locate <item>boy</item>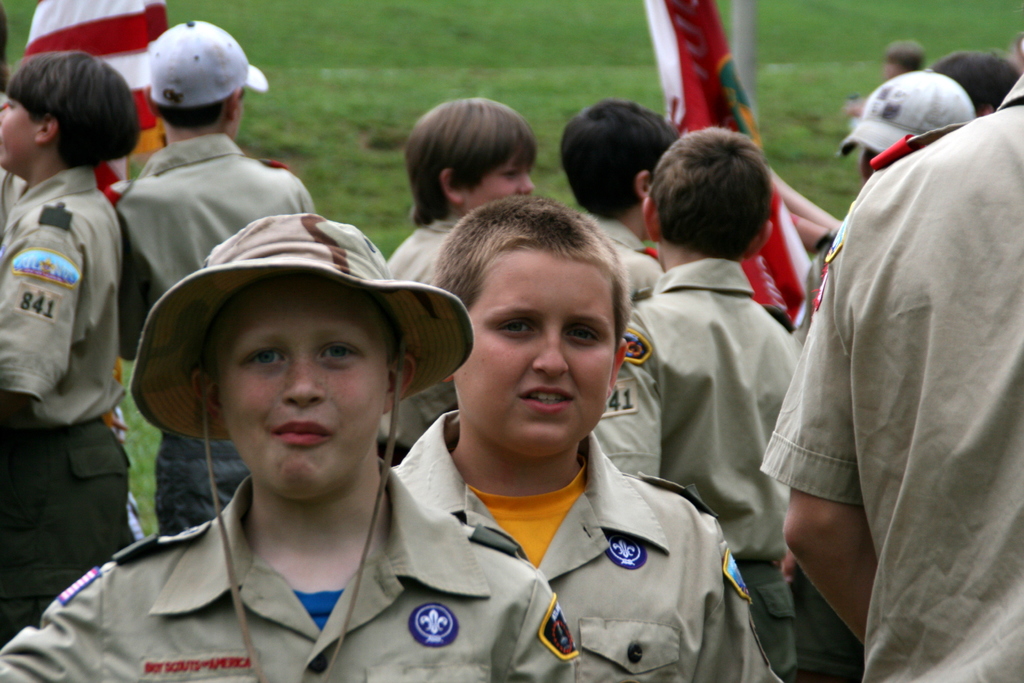
[0, 214, 588, 682]
